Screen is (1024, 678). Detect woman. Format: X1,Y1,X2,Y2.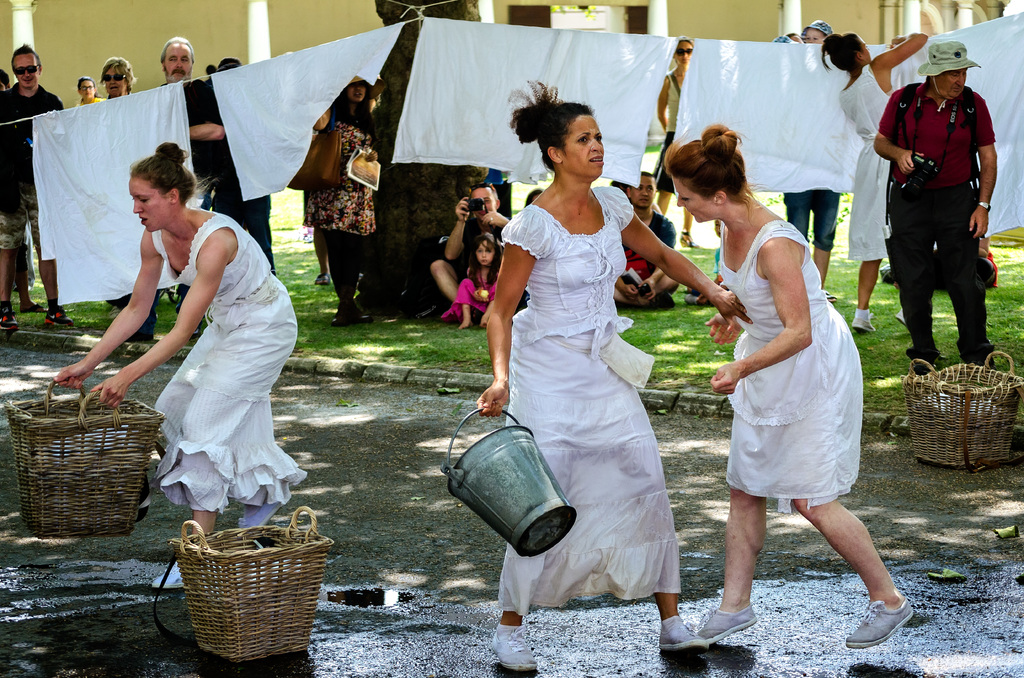
780,18,837,279.
